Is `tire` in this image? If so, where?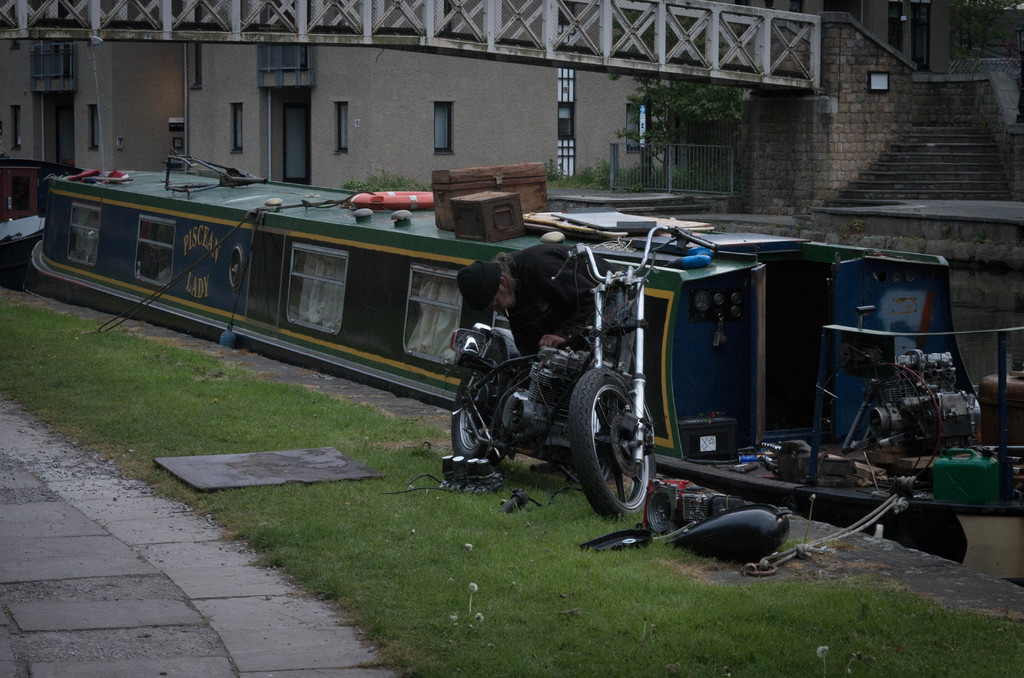
Yes, at <box>570,355,650,526</box>.
